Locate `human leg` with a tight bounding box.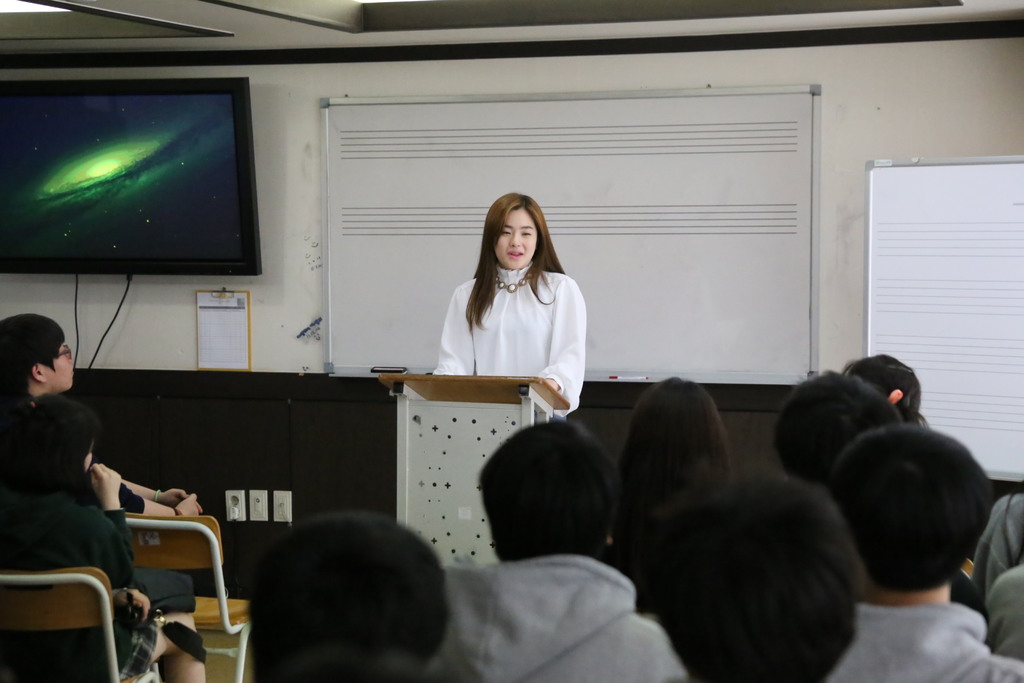
<bbox>60, 607, 207, 682</bbox>.
